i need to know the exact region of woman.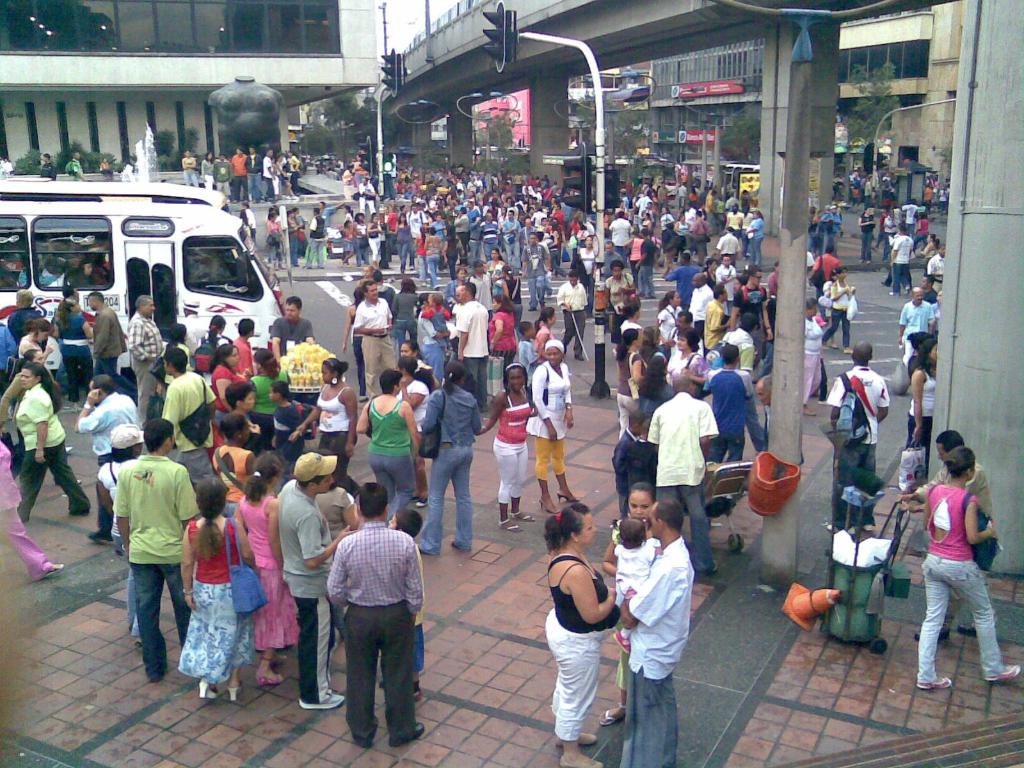
Region: detection(207, 340, 246, 463).
